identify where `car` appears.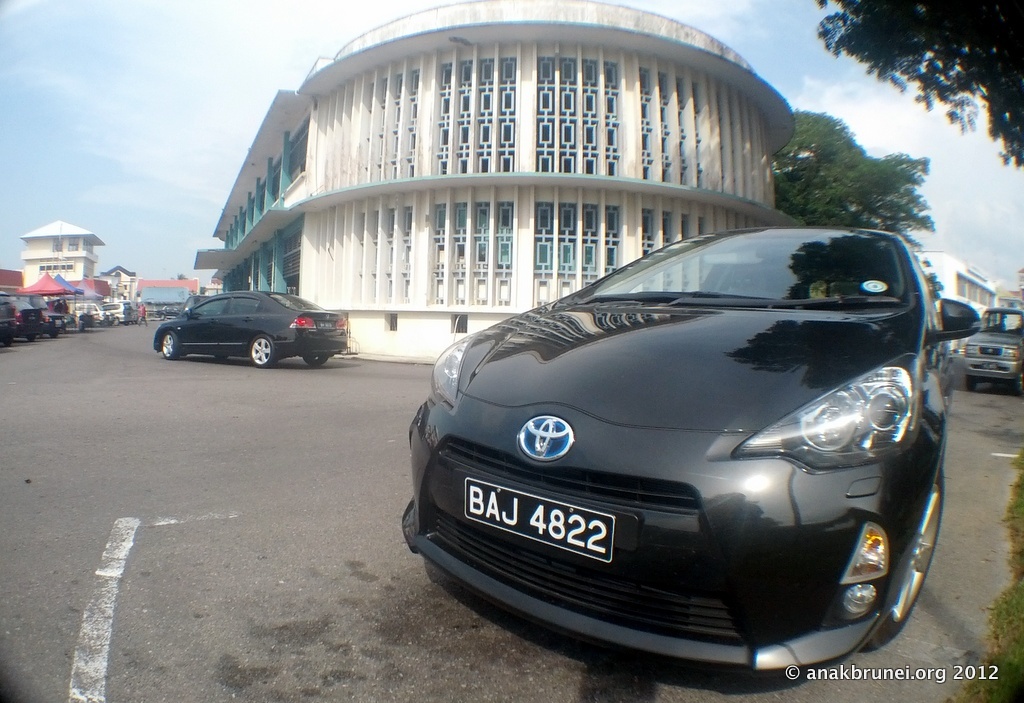
Appears at {"x1": 183, "y1": 293, "x2": 217, "y2": 310}.
